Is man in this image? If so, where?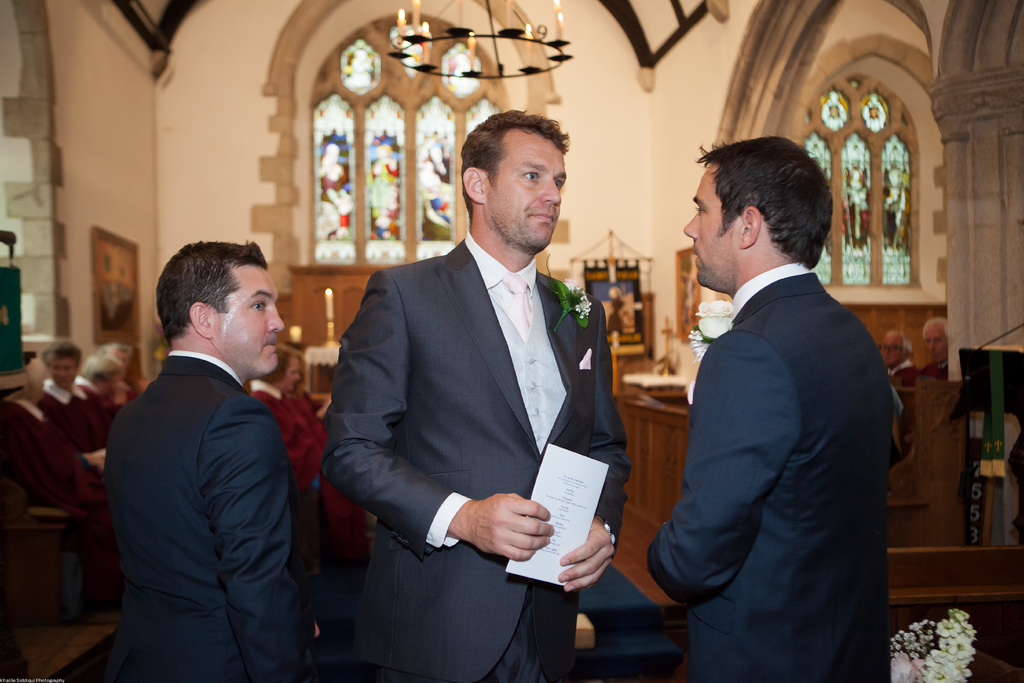
Yes, at {"left": 28, "top": 344, "right": 120, "bottom": 479}.
